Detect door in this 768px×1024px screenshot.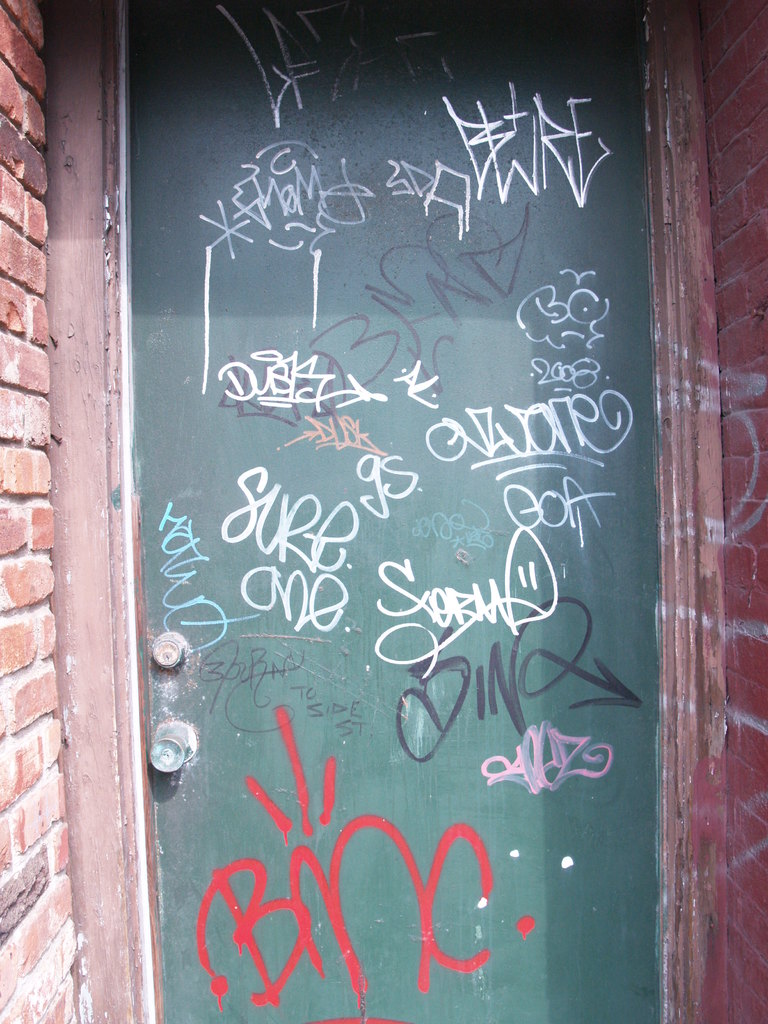
Detection: bbox(126, 1, 656, 1021).
